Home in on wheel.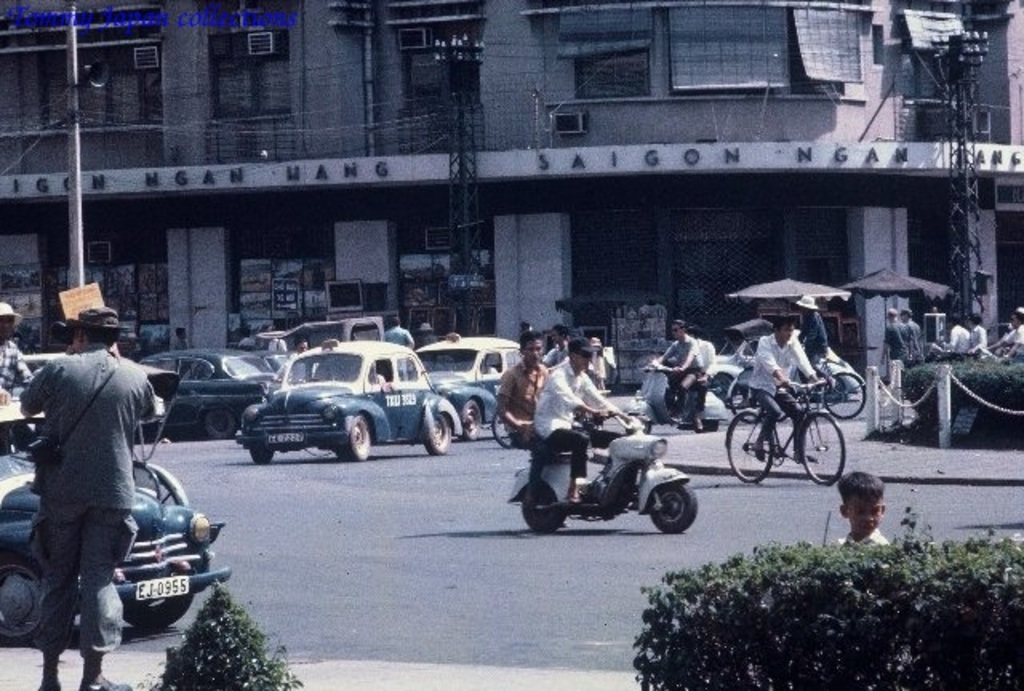
Homed in at bbox=(122, 566, 198, 630).
